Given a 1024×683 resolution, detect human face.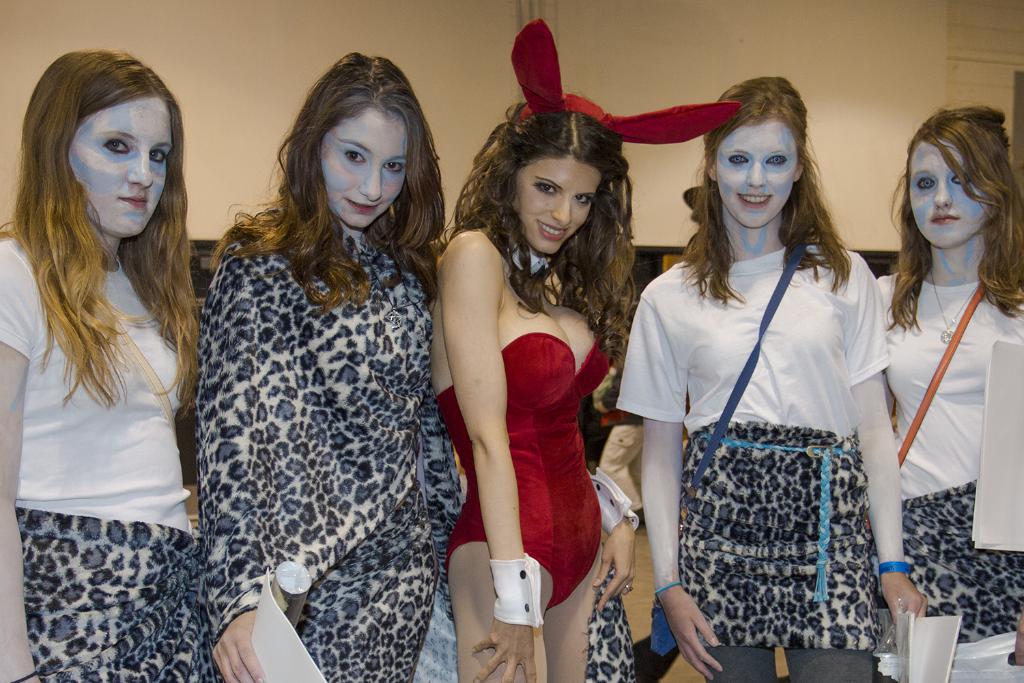
pyautogui.locateOnScreen(70, 94, 172, 238).
